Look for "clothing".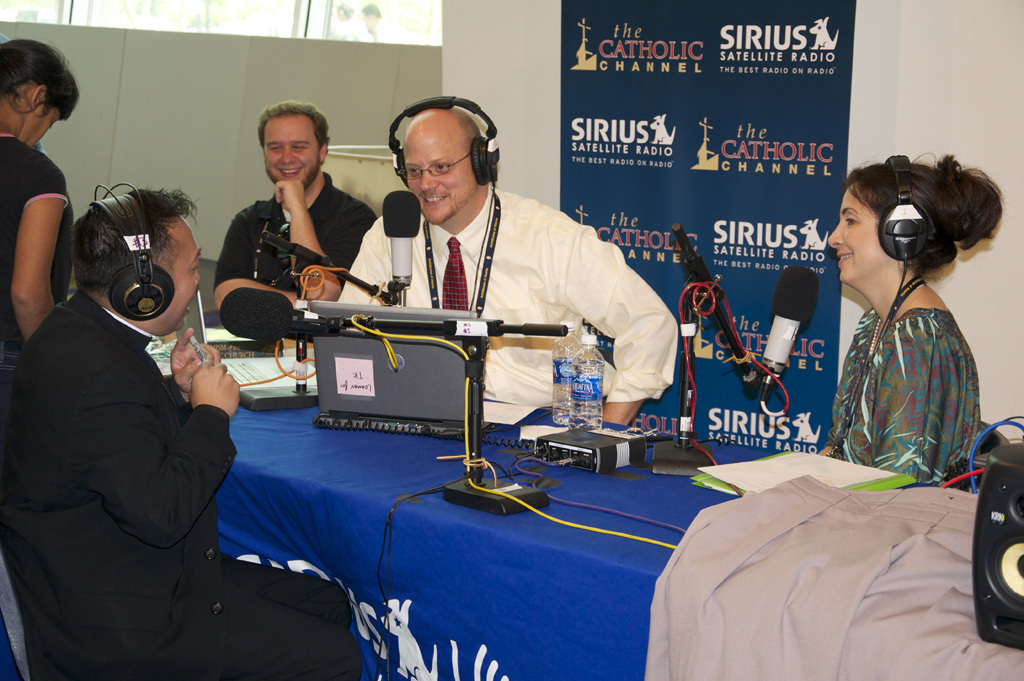
Found: 212:171:377:297.
